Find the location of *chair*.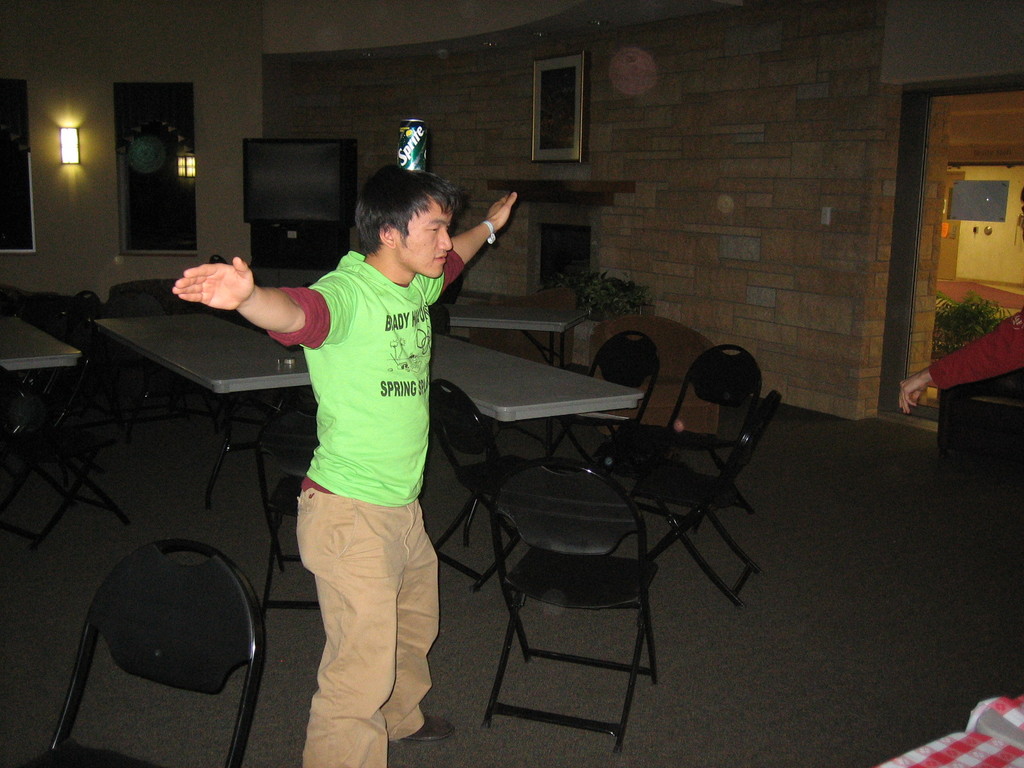
Location: 14, 538, 266, 767.
